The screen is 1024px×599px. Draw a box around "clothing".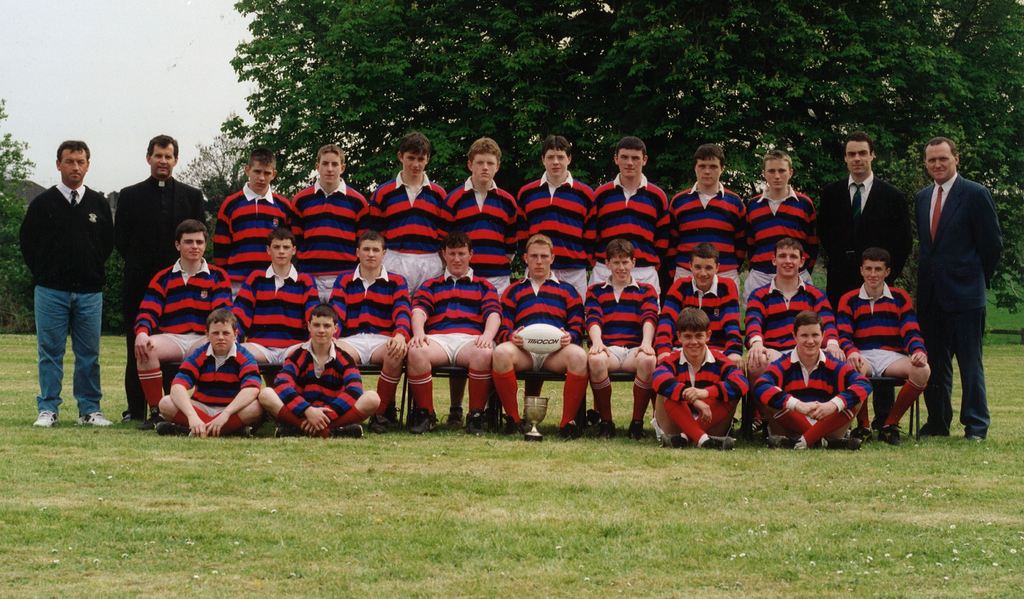
bbox(643, 344, 757, 452).
